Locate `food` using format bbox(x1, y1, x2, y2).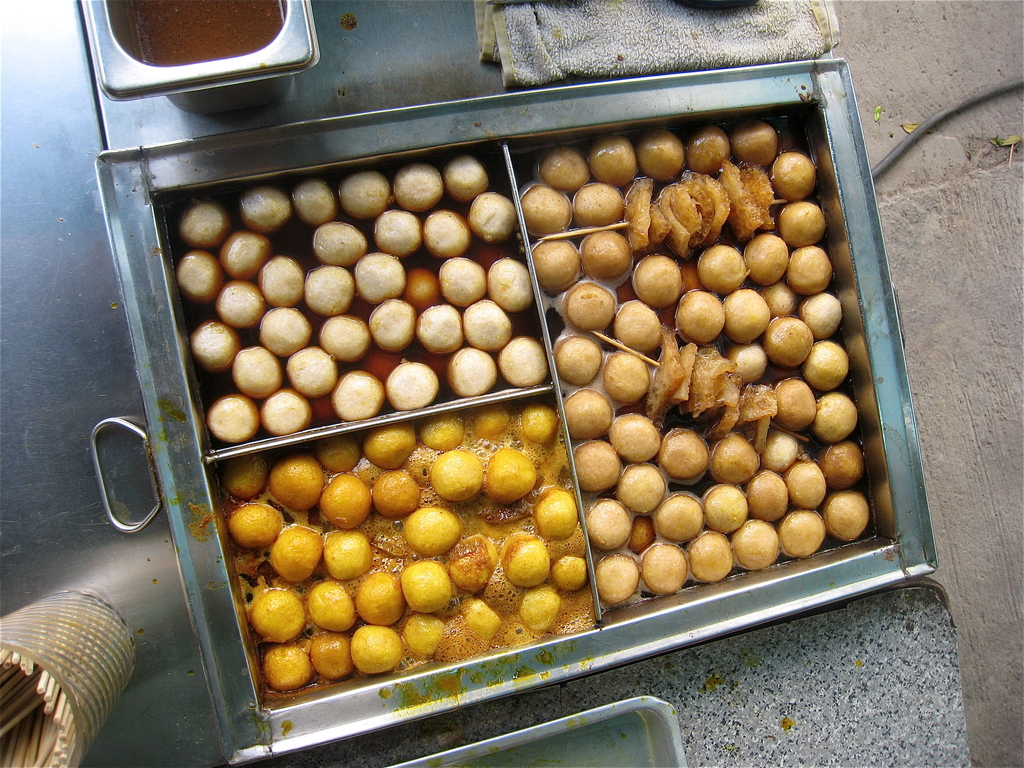
bbox(399, 556, 456, 621).
